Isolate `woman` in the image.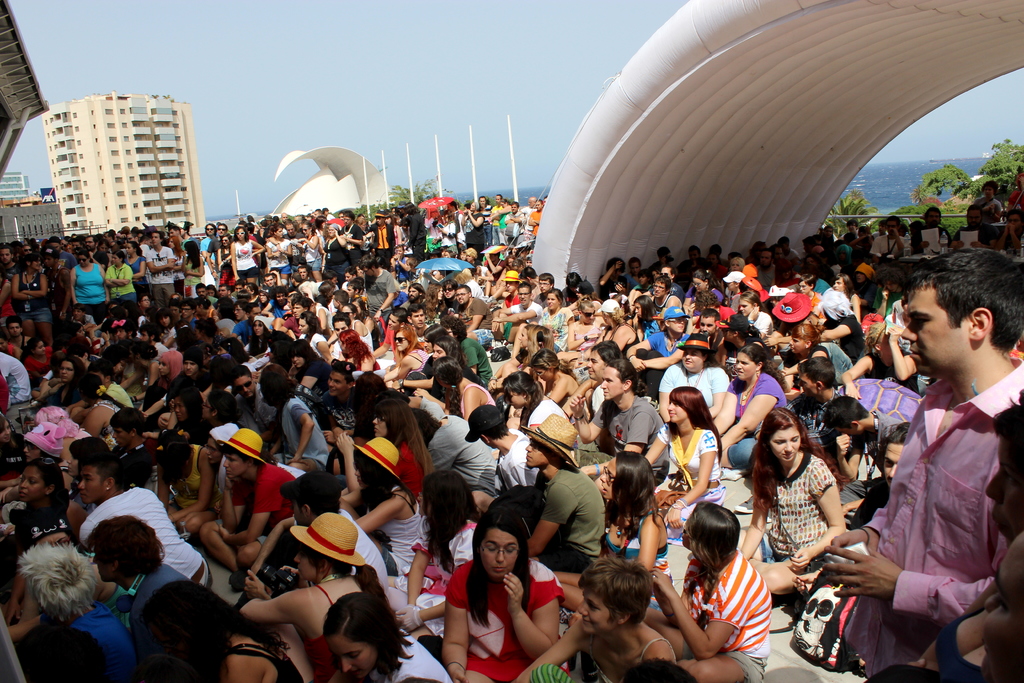
Isolated region: rect(551, 454, 666, 614).
